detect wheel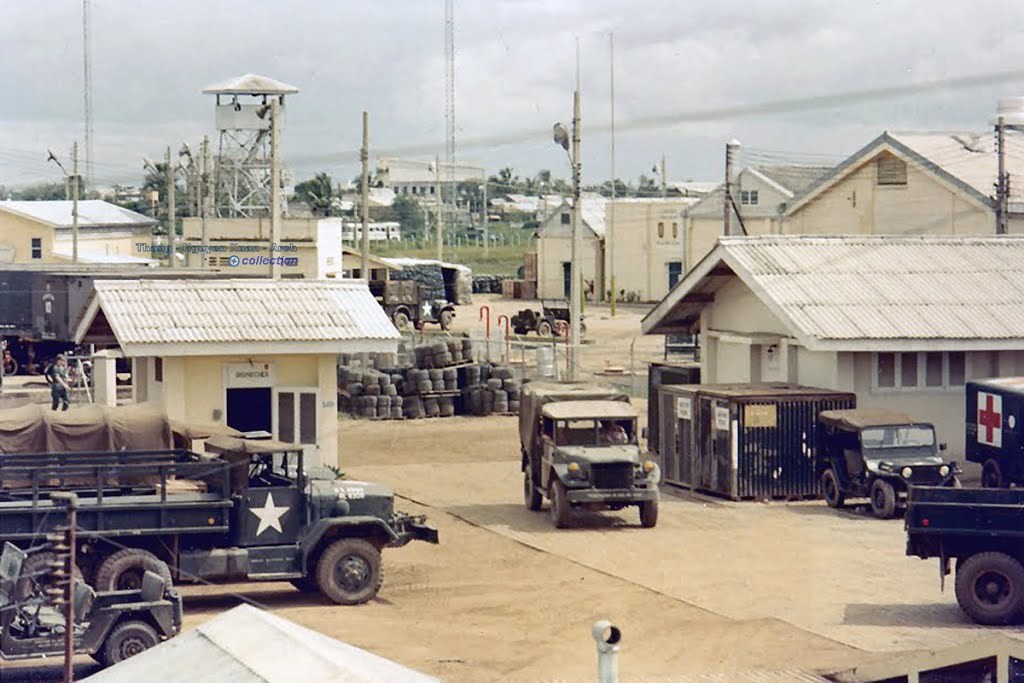
detection(950, 555, 1023, 623)
